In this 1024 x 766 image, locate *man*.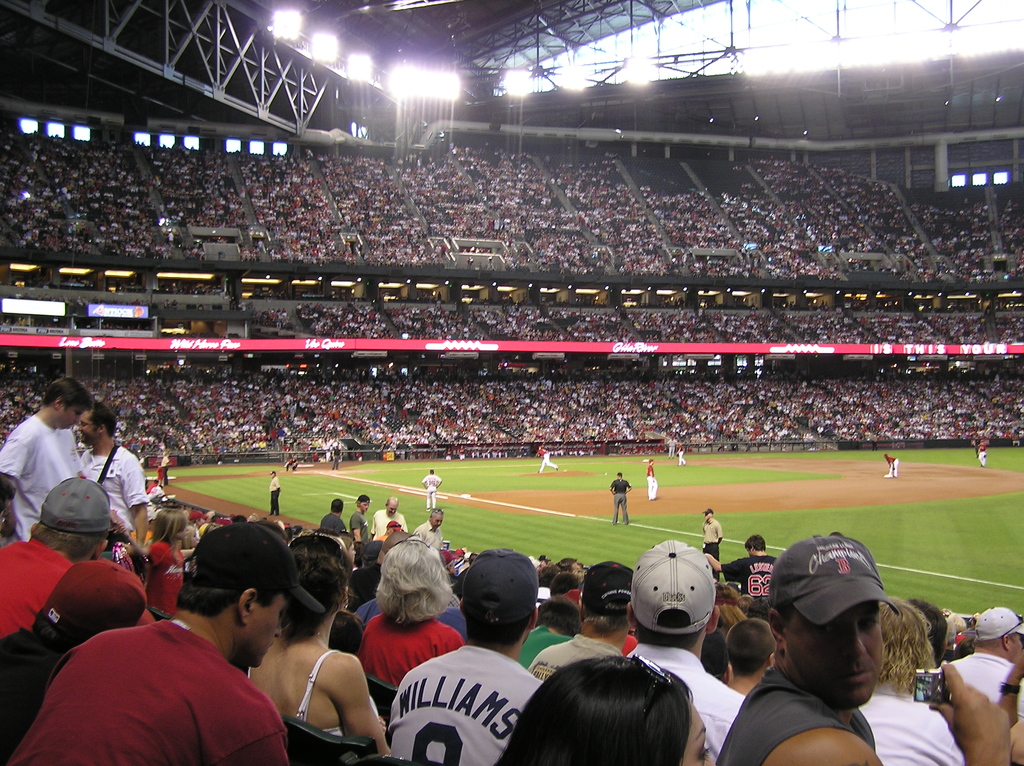
Bounding box: locate(676, 444, 682, 461).
